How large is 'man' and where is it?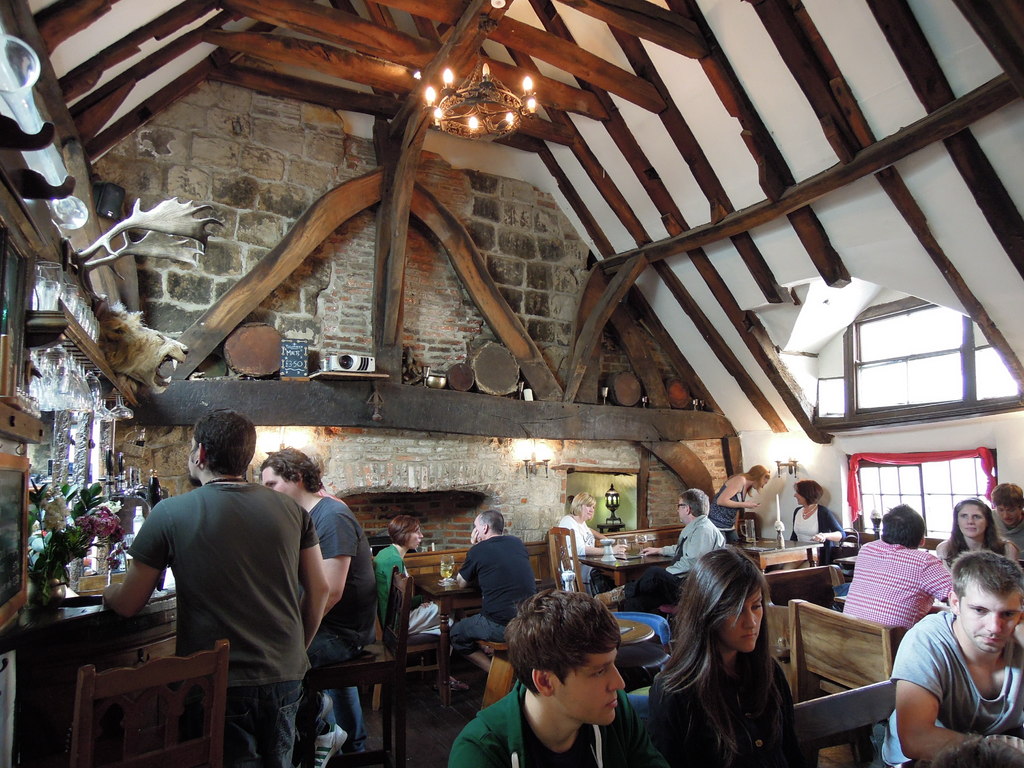
Bounding box: bbox=(436, 509, 536, 681).
